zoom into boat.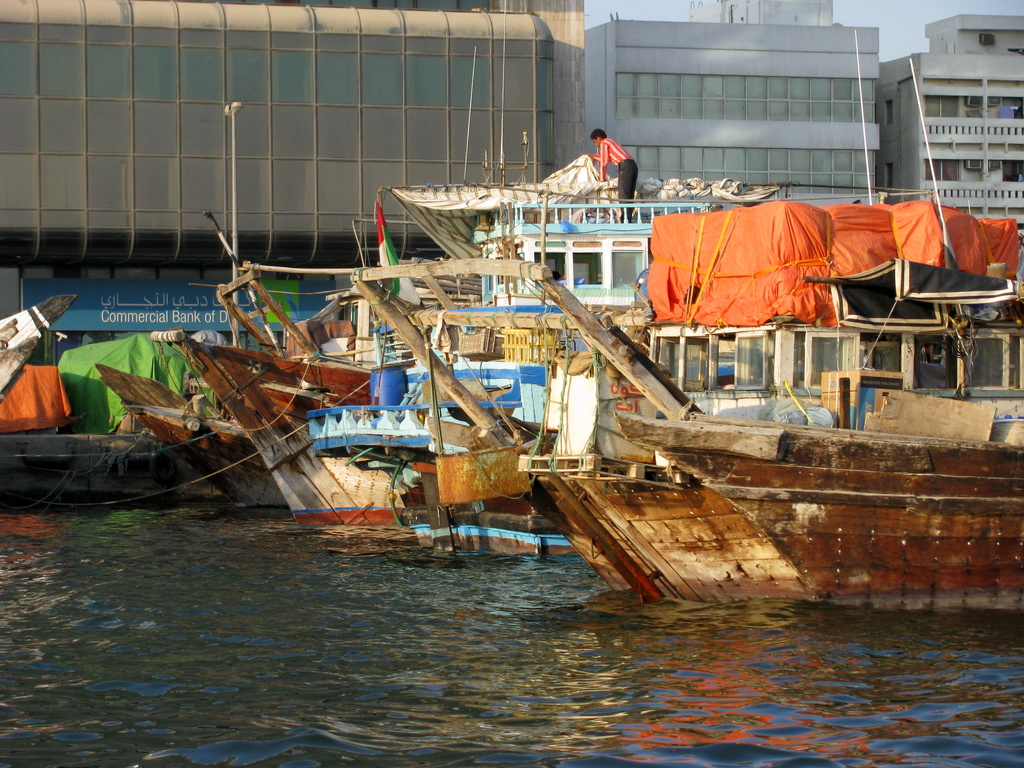
Zoom target: bbox=[613, 56, 1023, 616].
